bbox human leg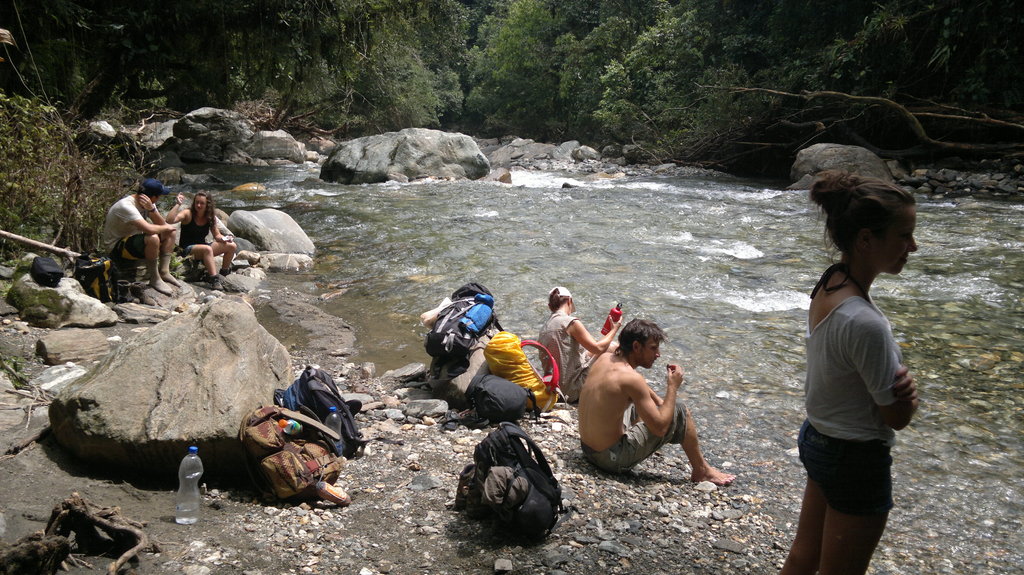
select_region(182, 241, 224, 292)
